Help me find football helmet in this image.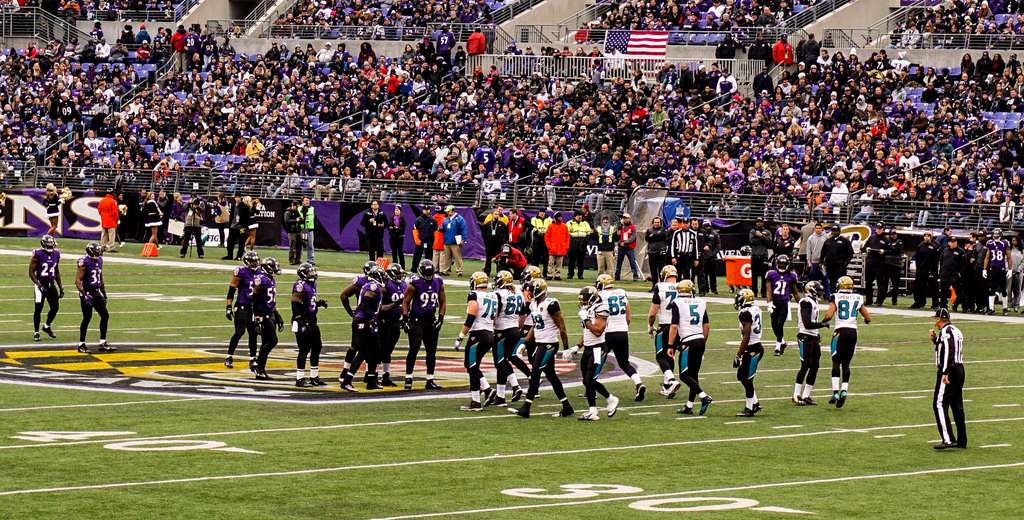
Found it: left=775, top=254, right=791, bottom=275.
